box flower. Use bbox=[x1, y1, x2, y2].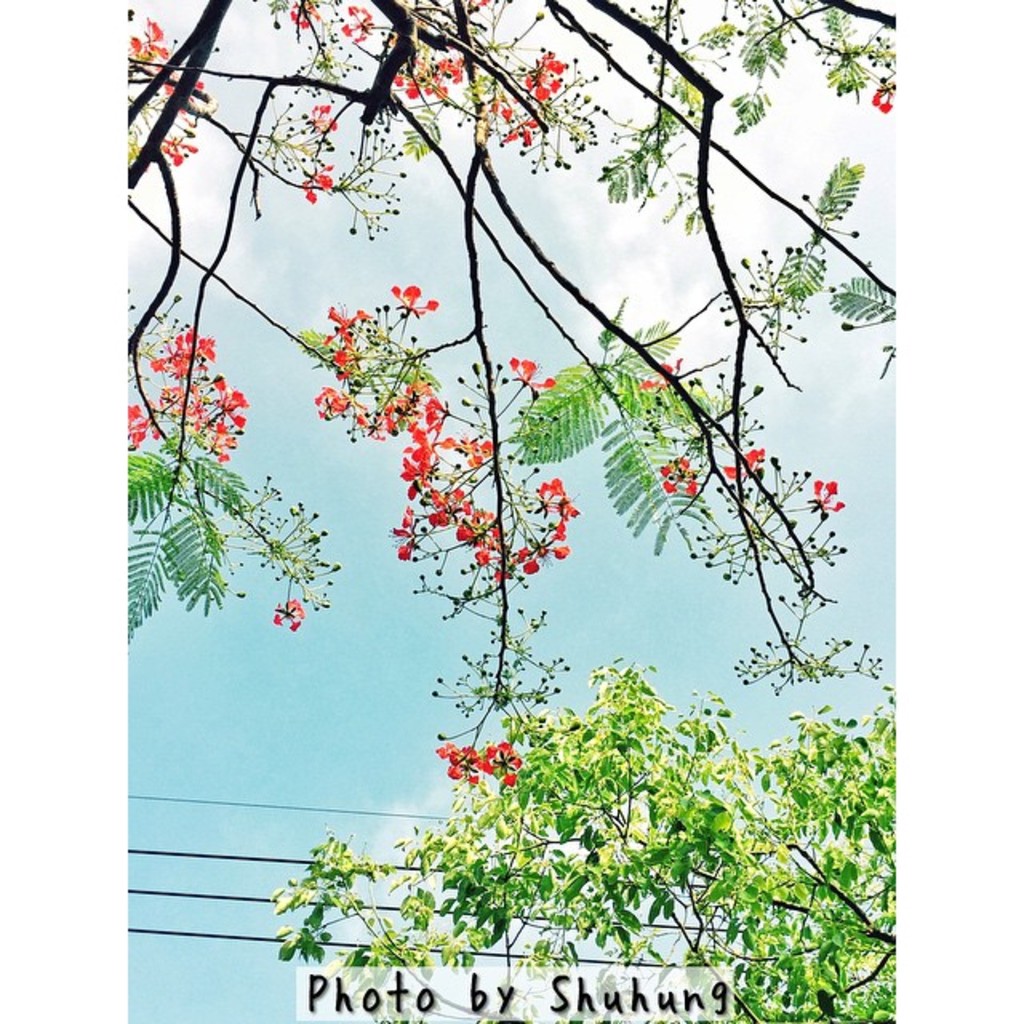
bbox=[274, 594, 302, 634].
